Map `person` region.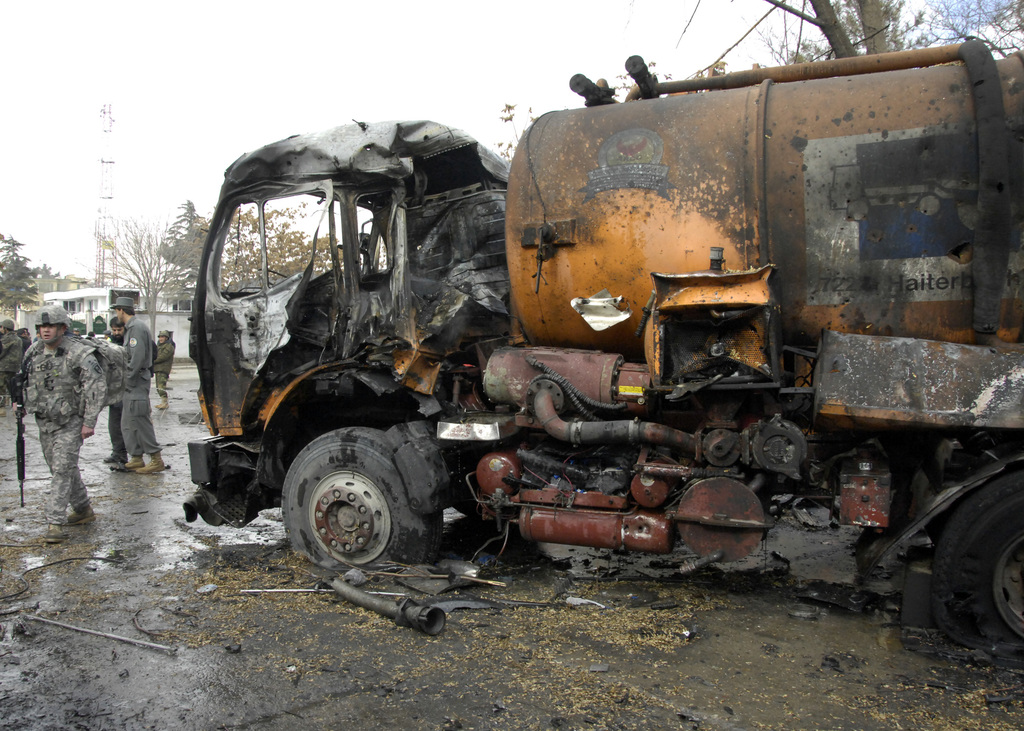
Mapped to <box>122,295,166,474</box>.
